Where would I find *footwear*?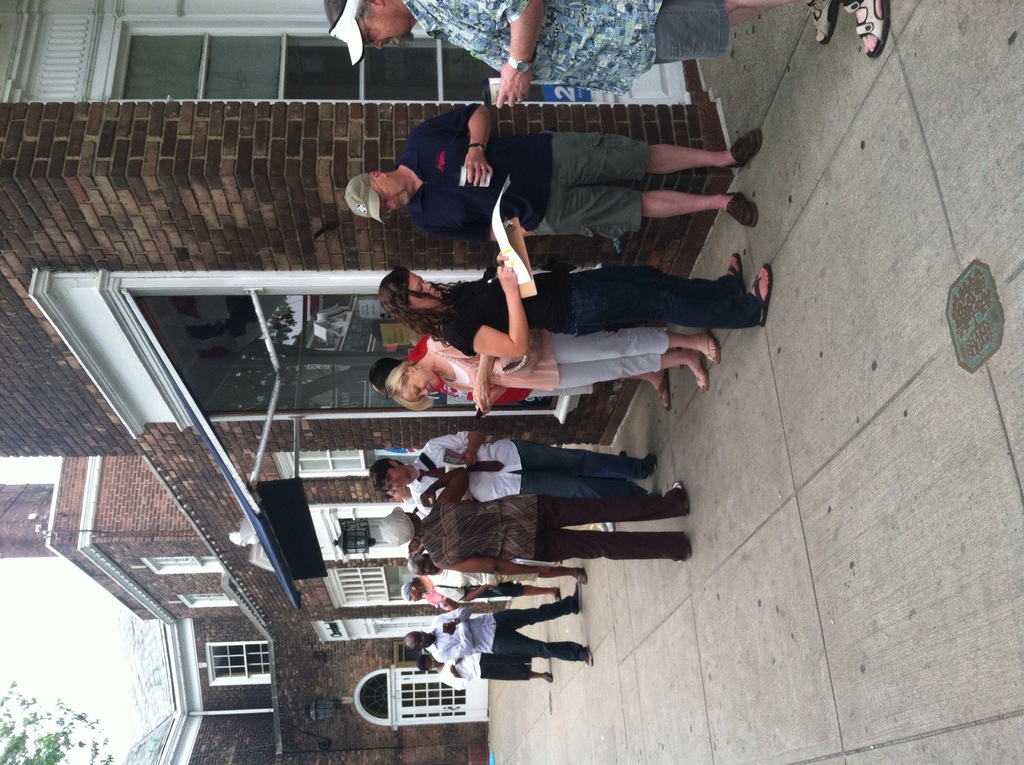
At box=[568, 577, 585, 619].
